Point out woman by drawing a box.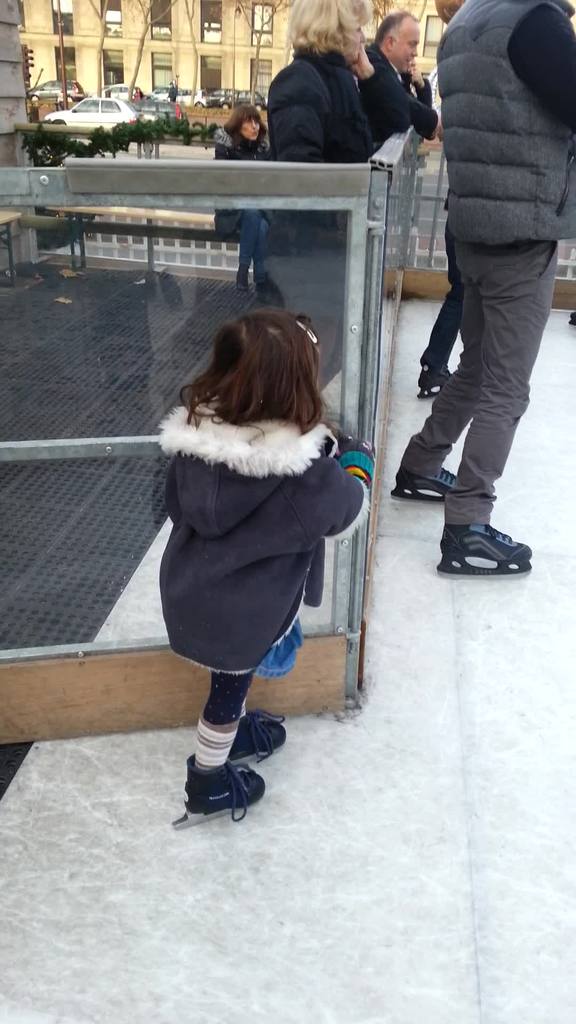
266:0:412:397.
